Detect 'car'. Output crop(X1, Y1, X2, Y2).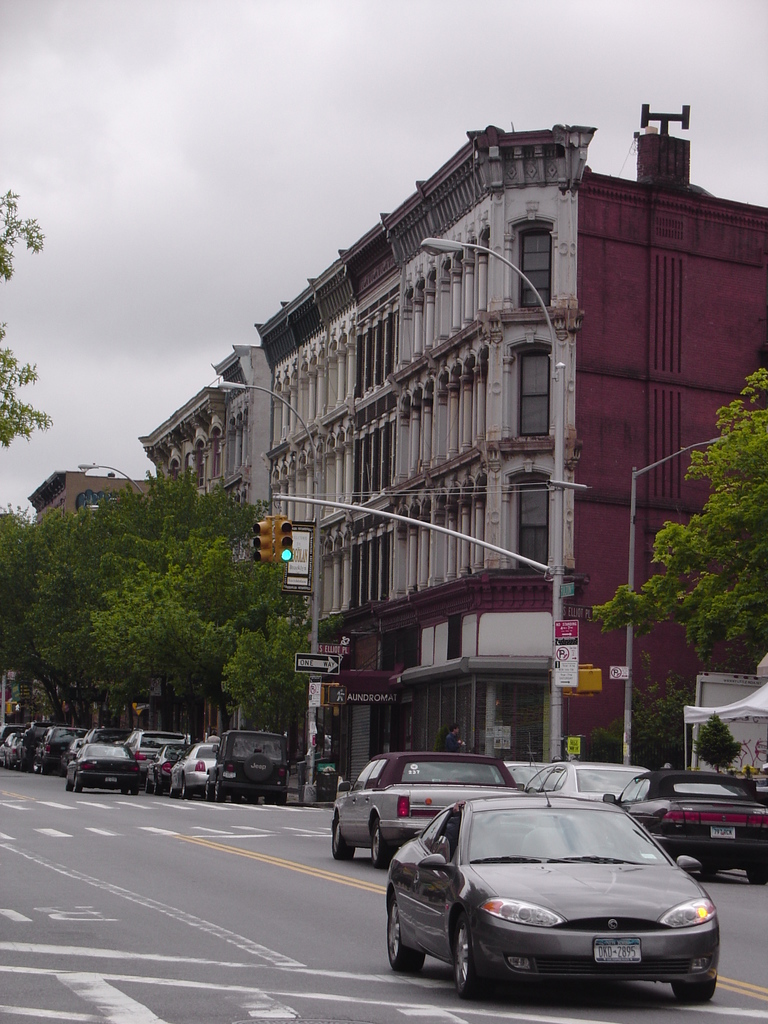
crop(536, 764, 656, 801).
